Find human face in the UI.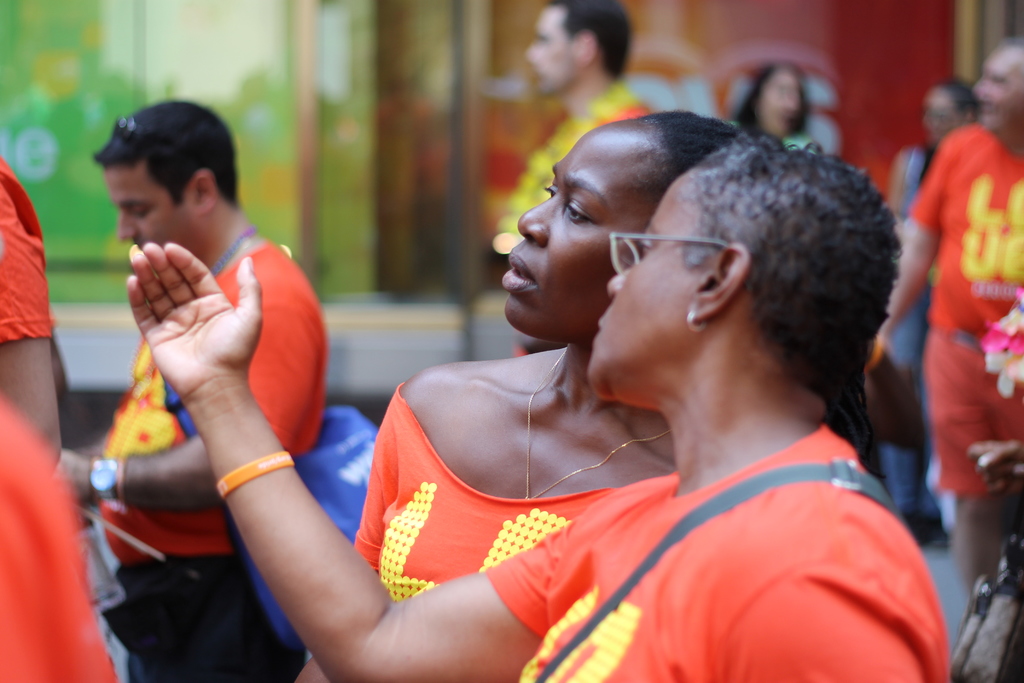
UI element at pyautogui.locateOnScreen(973, 44, 1023, 131).
